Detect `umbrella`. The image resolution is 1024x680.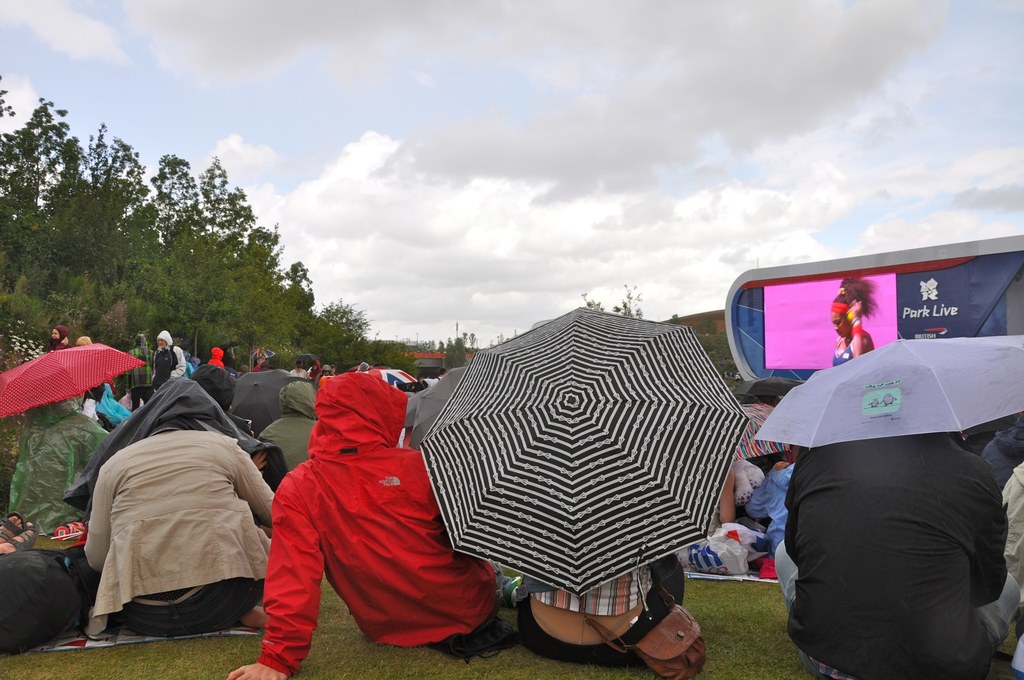
410 366 470 448.
